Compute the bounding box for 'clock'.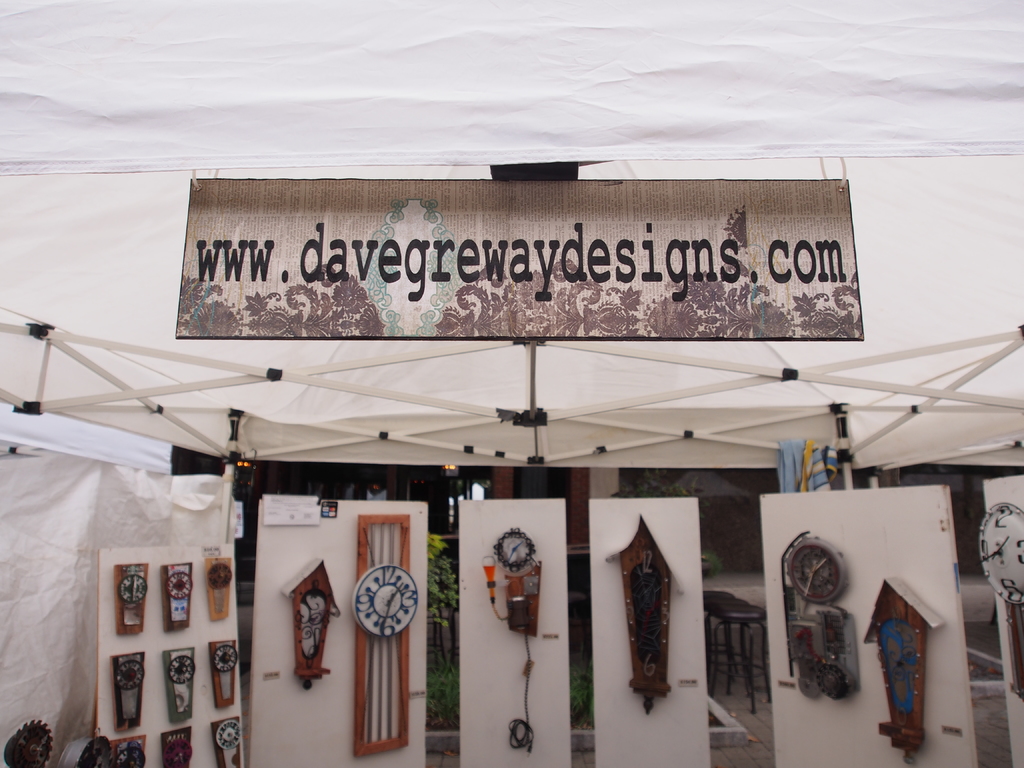
[604, 514, 685, 711].
